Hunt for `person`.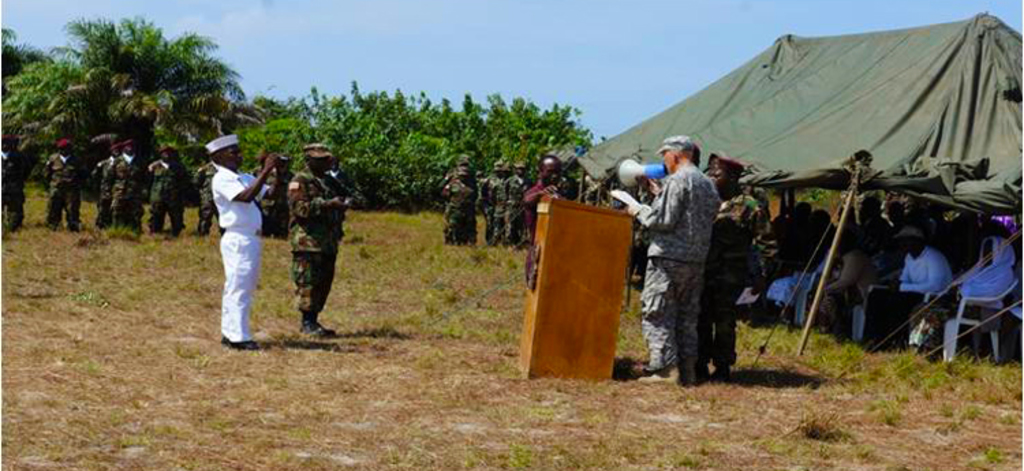
Hunted down at region(203, 134, 283, 345).
